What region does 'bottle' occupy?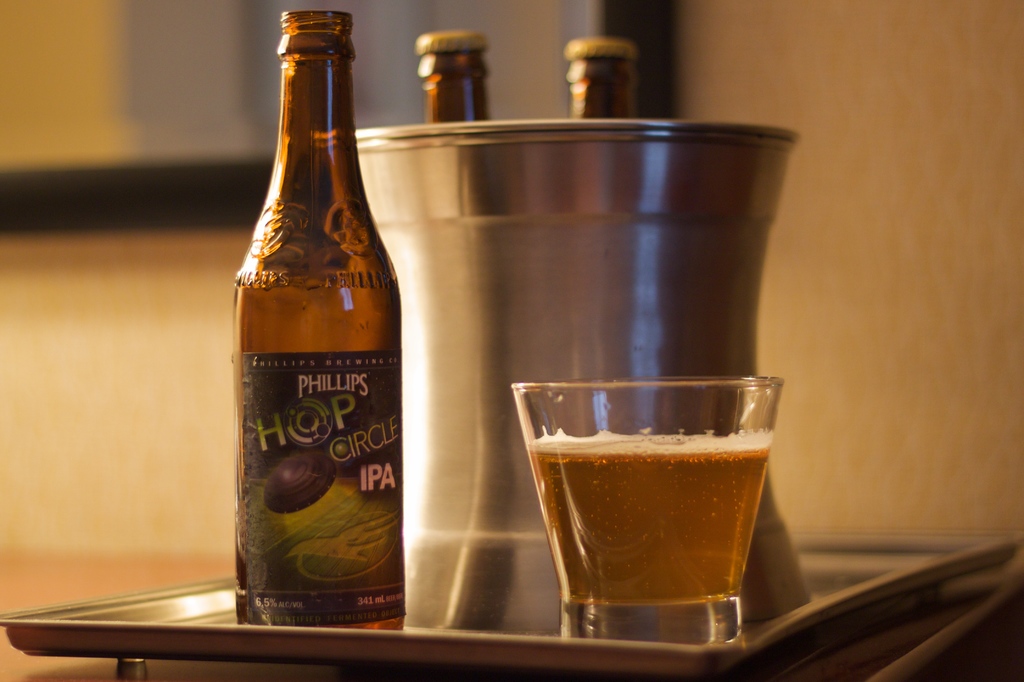
x1=219 y1=1 x2=413 y2=666.
